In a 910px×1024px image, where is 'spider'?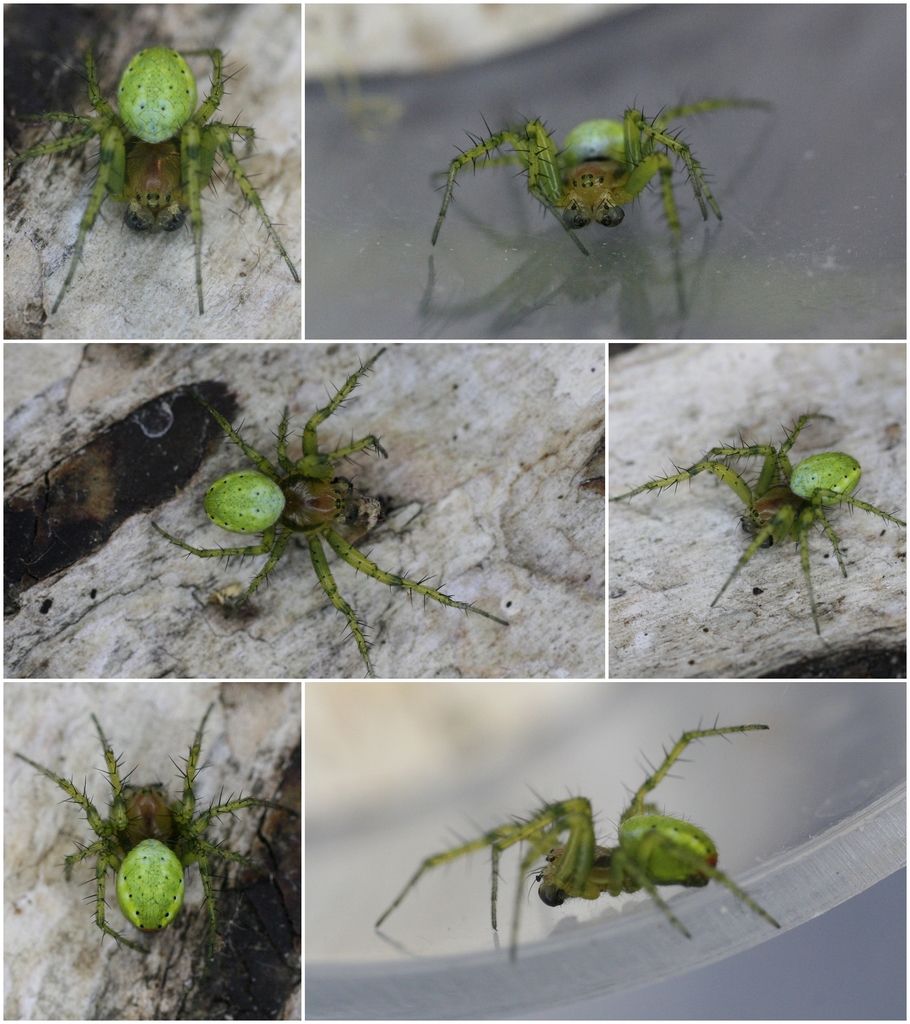
region(600, 395, 904, 661).
